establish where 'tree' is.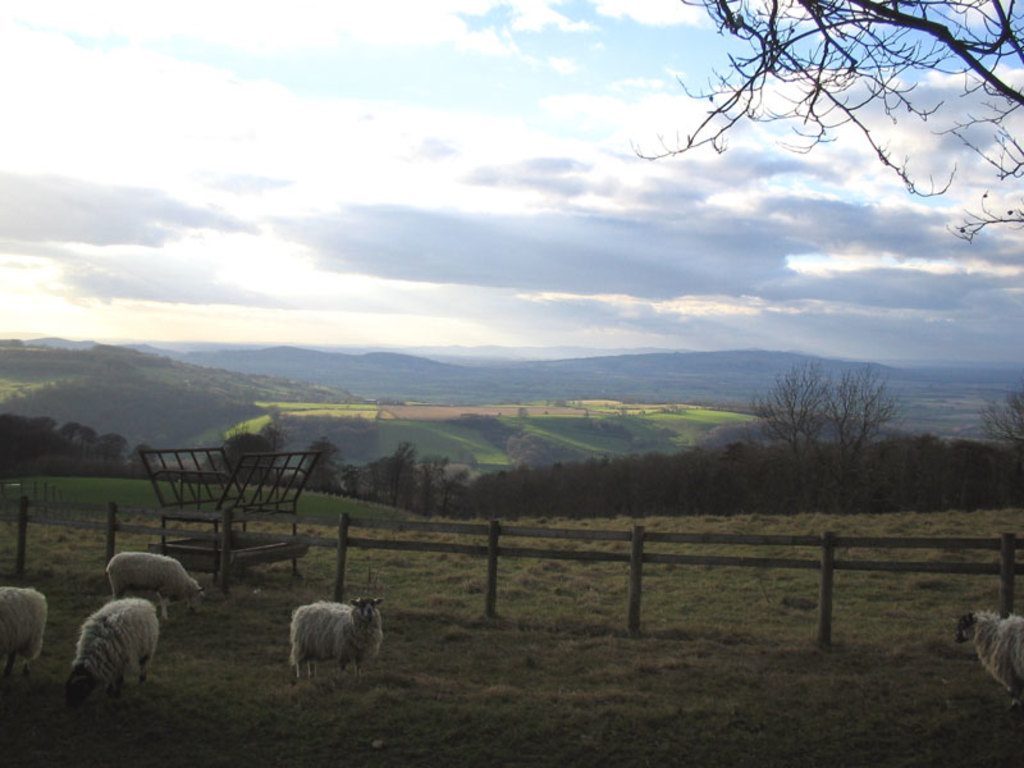
Established at (131, 444, 160, 466).
